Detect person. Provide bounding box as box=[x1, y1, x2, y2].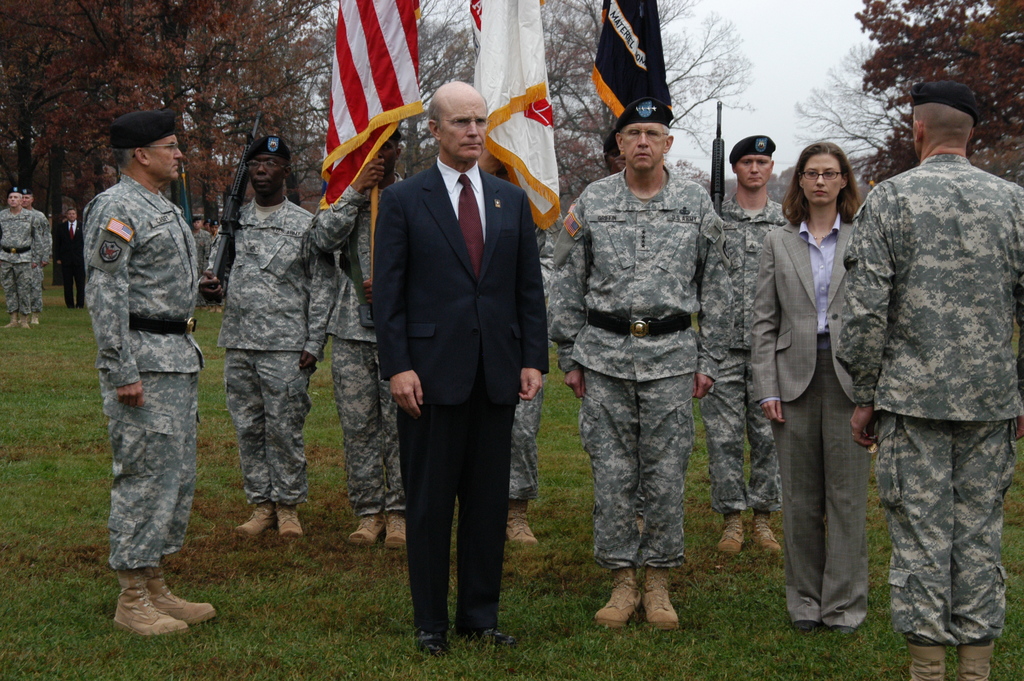
box=[538, 96, 731, 632].
